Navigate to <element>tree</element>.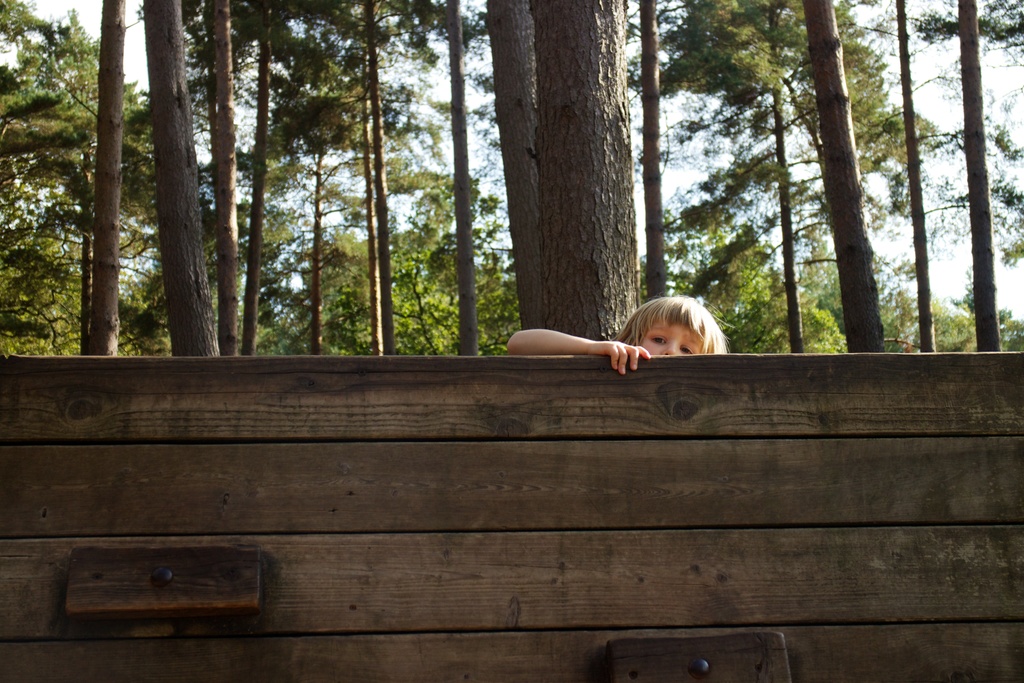
Navigation target: region(68, 0, 147, 359).
